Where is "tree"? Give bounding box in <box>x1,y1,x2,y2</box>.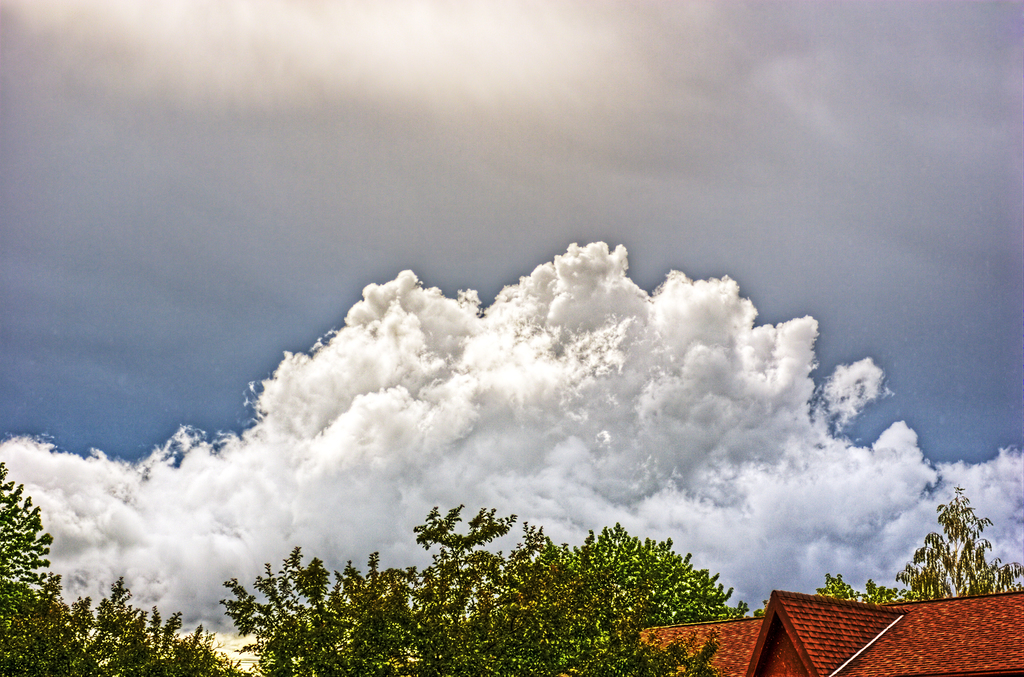
<box>216,505,716,676</box>.
